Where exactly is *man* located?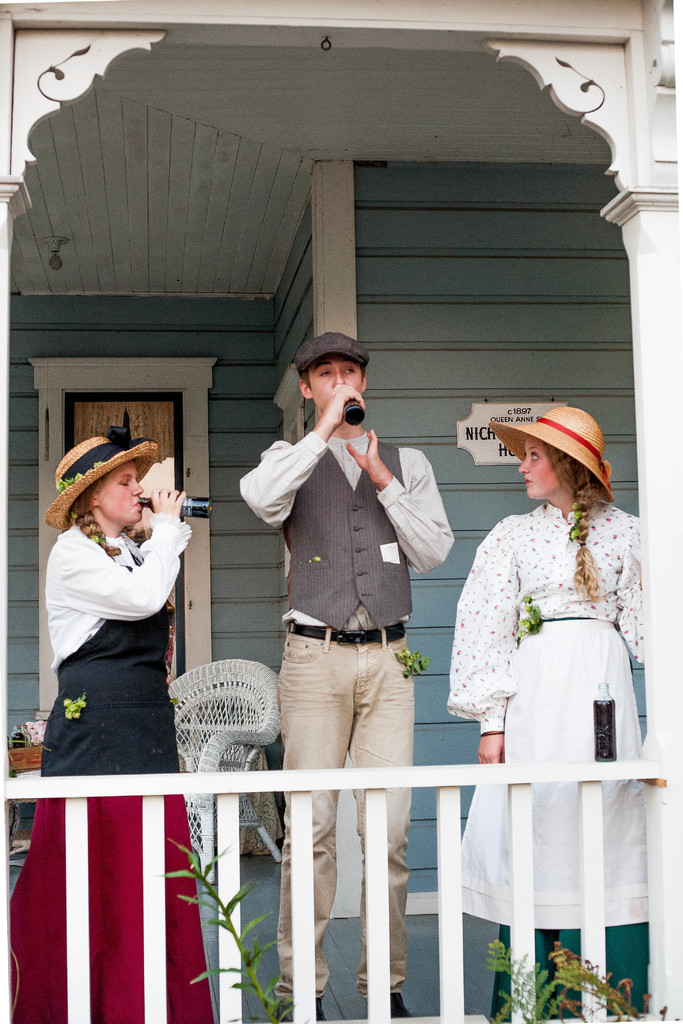
Its bounding box is 244, 342, 450, 860.
